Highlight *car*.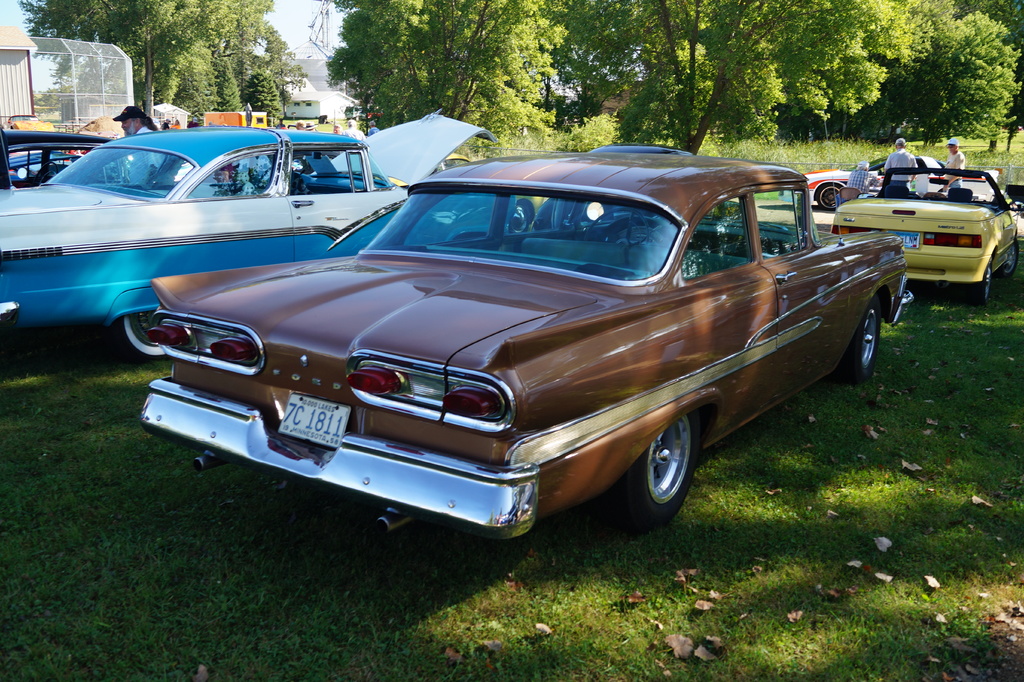
Highlighted region: [0, 109, 498, 359].
